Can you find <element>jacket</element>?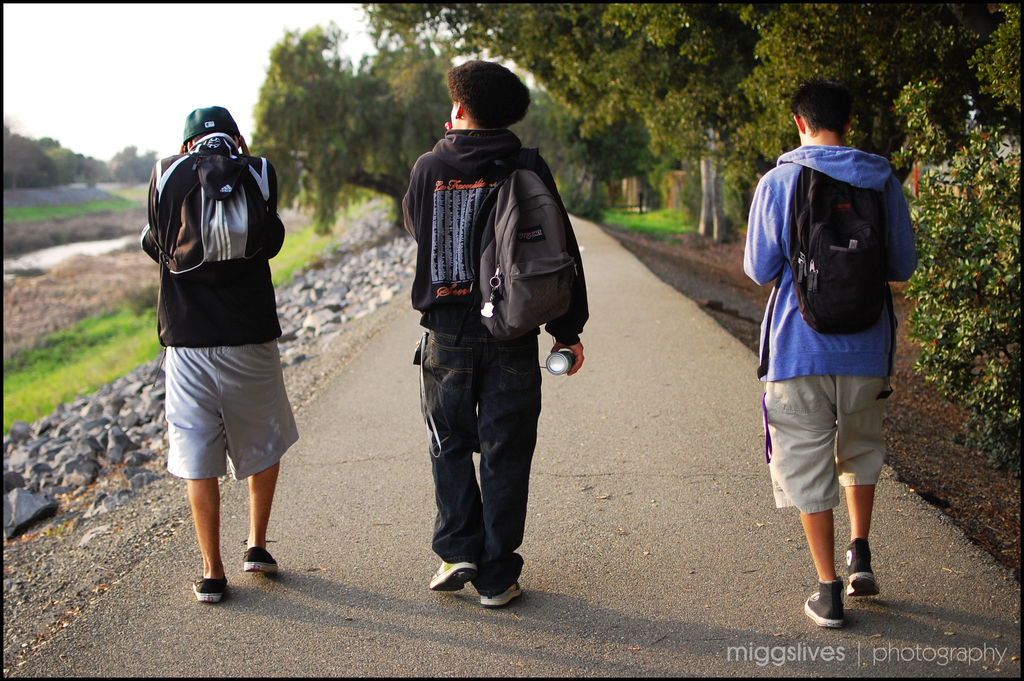
Yes, bounding box: (left=758, top=115, right=924, bottom=373).
